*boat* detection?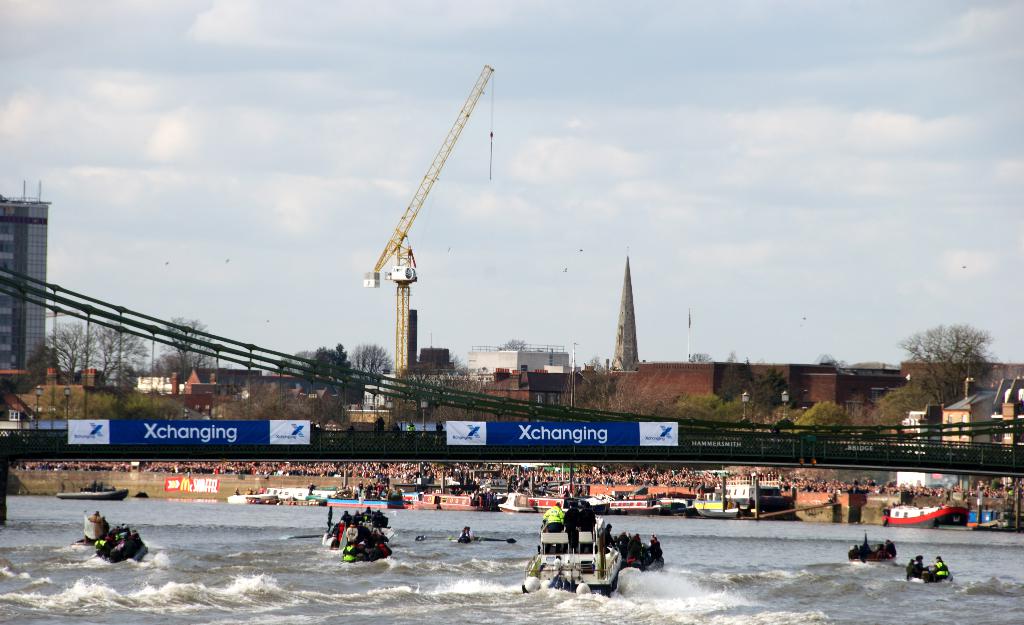
box(910, 563, 948, 590)
